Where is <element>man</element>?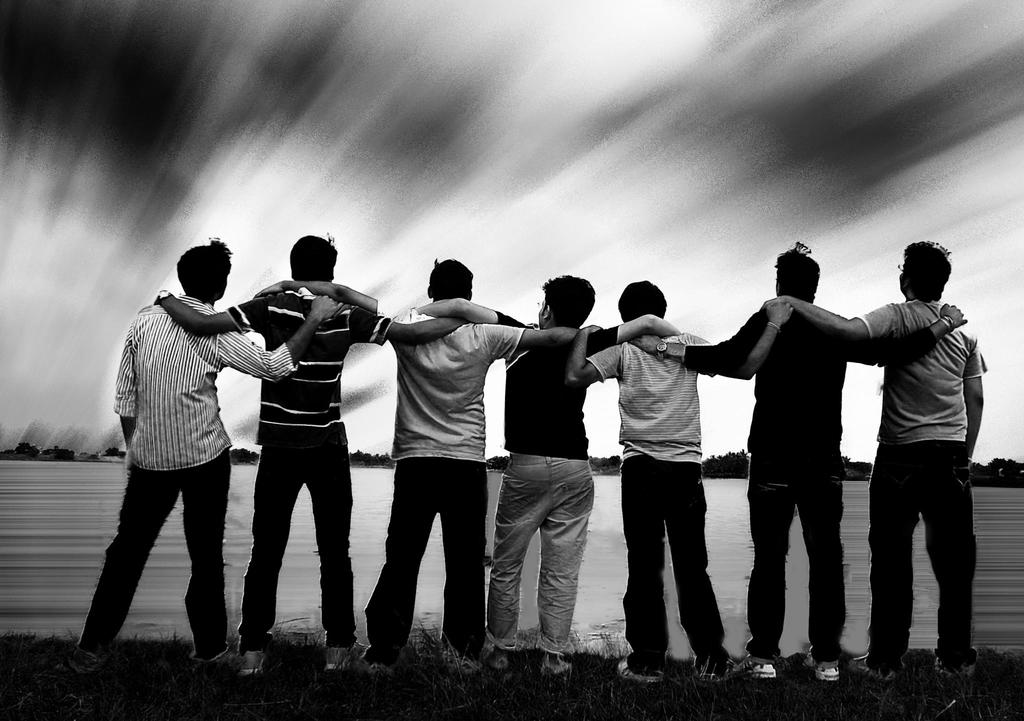
<region>632, 239, 966, 686</region>.
